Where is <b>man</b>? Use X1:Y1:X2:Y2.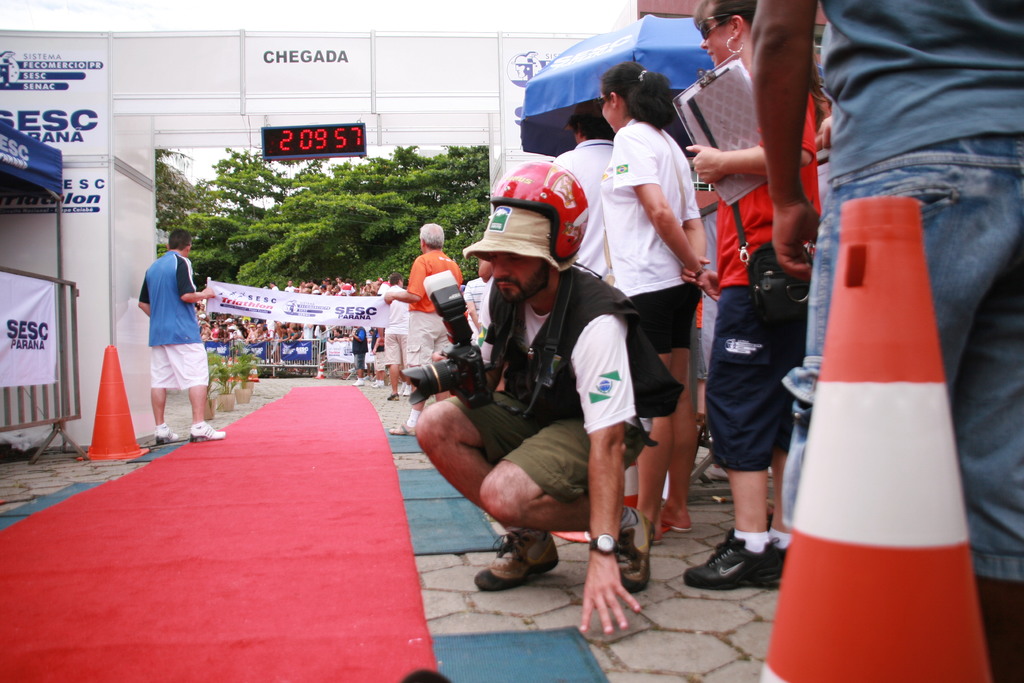
748:0:1023:682.
